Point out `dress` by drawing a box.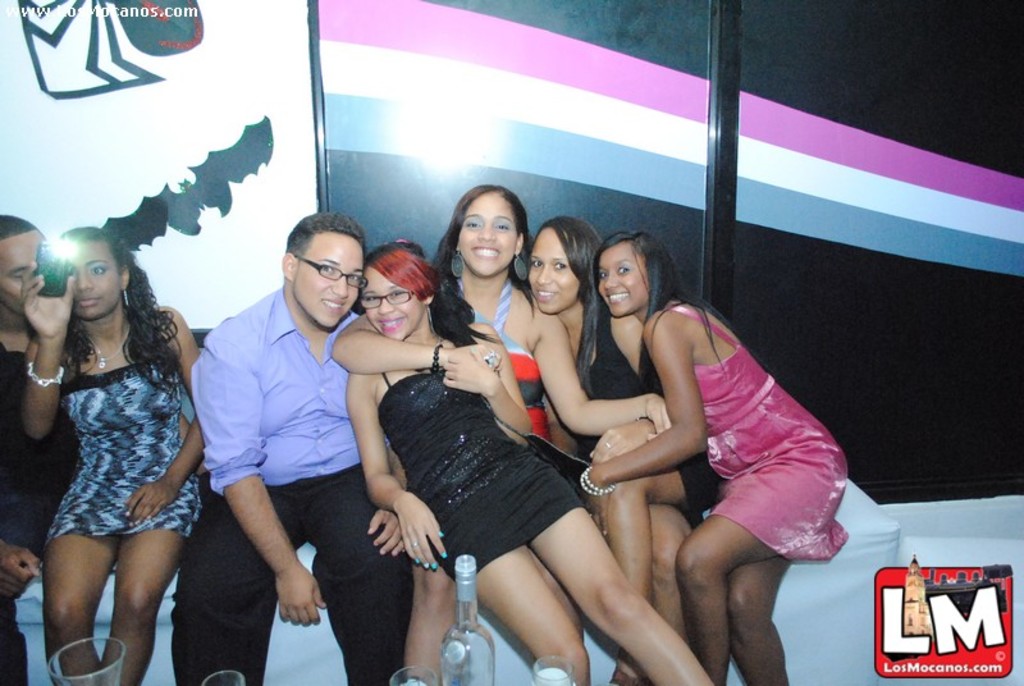
31,338,182,555.
